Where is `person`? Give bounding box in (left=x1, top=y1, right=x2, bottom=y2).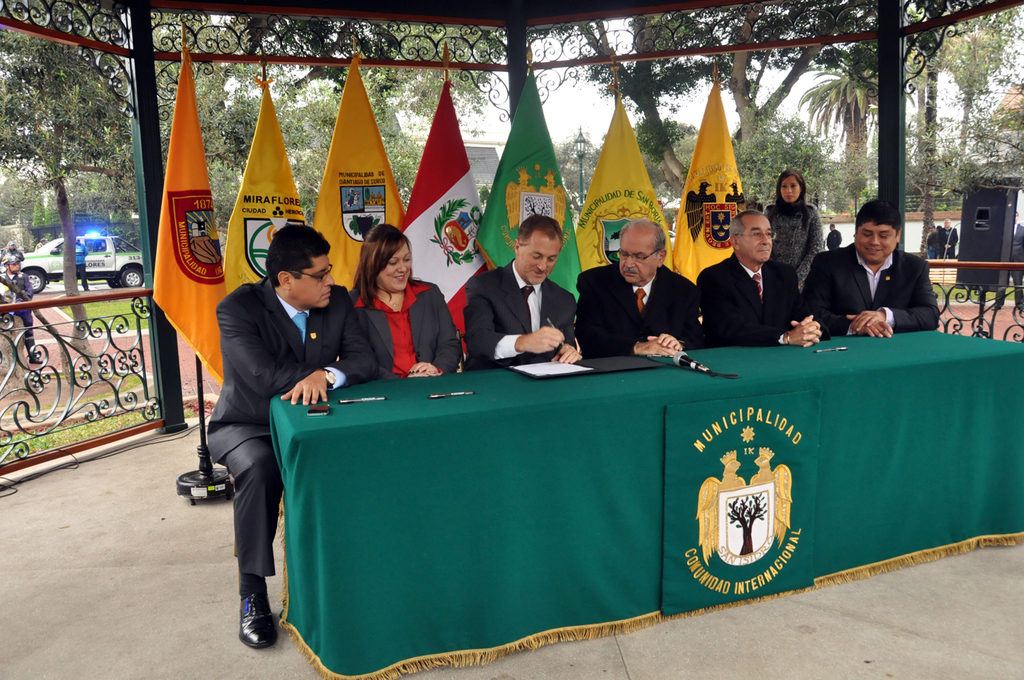
(left=0, top=239, right=26, bottom=270).
